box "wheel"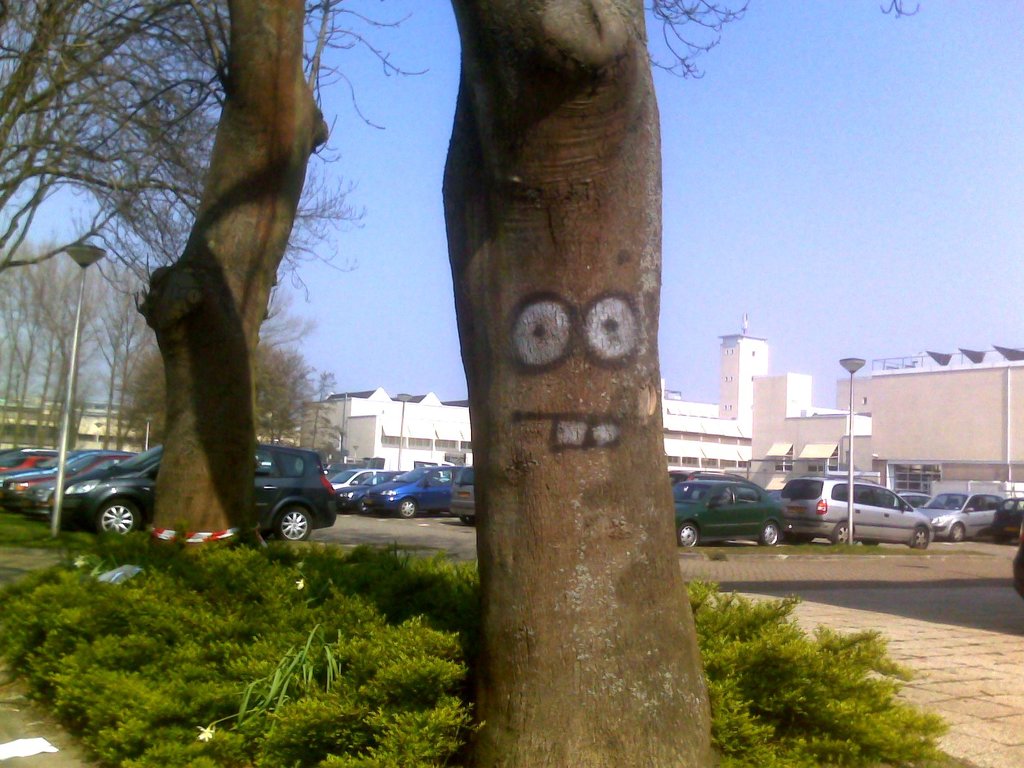
[left=399, top=501, right=415, bottom=520]
